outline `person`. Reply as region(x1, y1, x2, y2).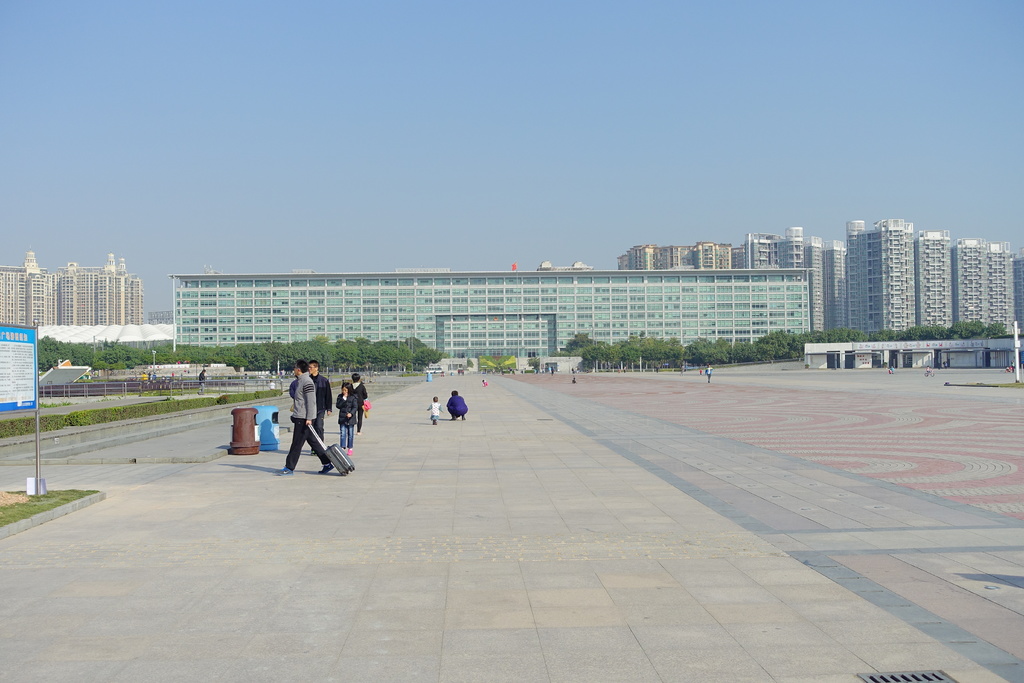
region(705, 365, 716, 384).
